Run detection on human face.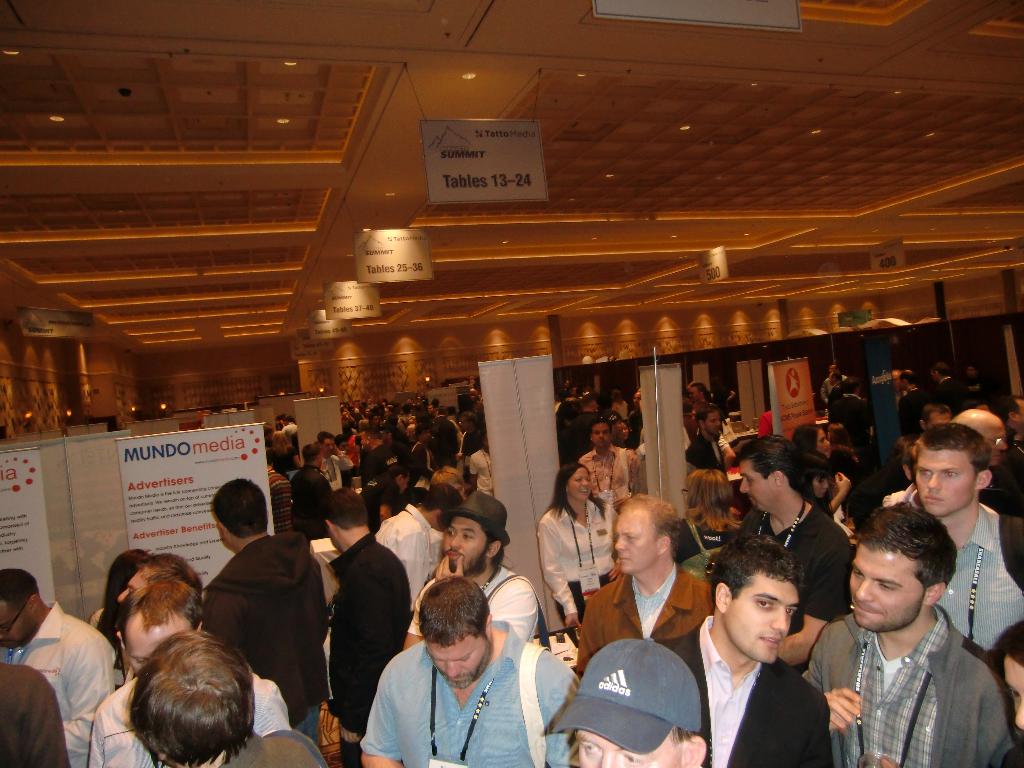
Result: (left=589, top=419, right=605, bottom=452).
